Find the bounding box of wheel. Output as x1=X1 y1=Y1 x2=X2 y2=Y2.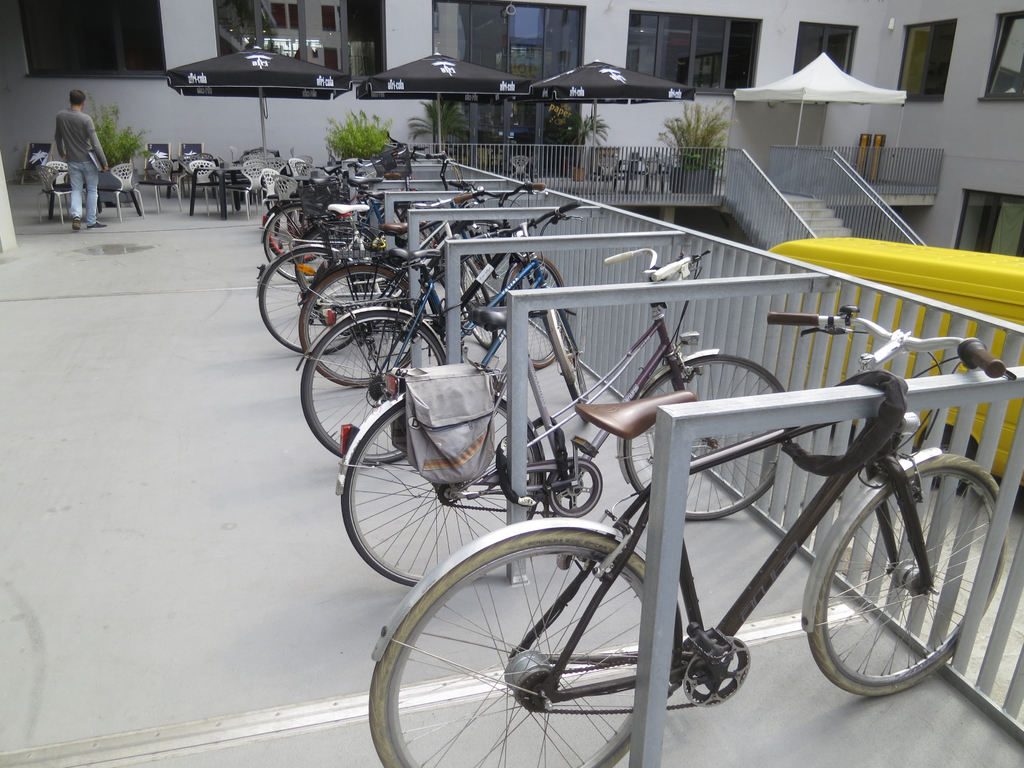
x1=299 y1=263 x2=417 y2=384.
